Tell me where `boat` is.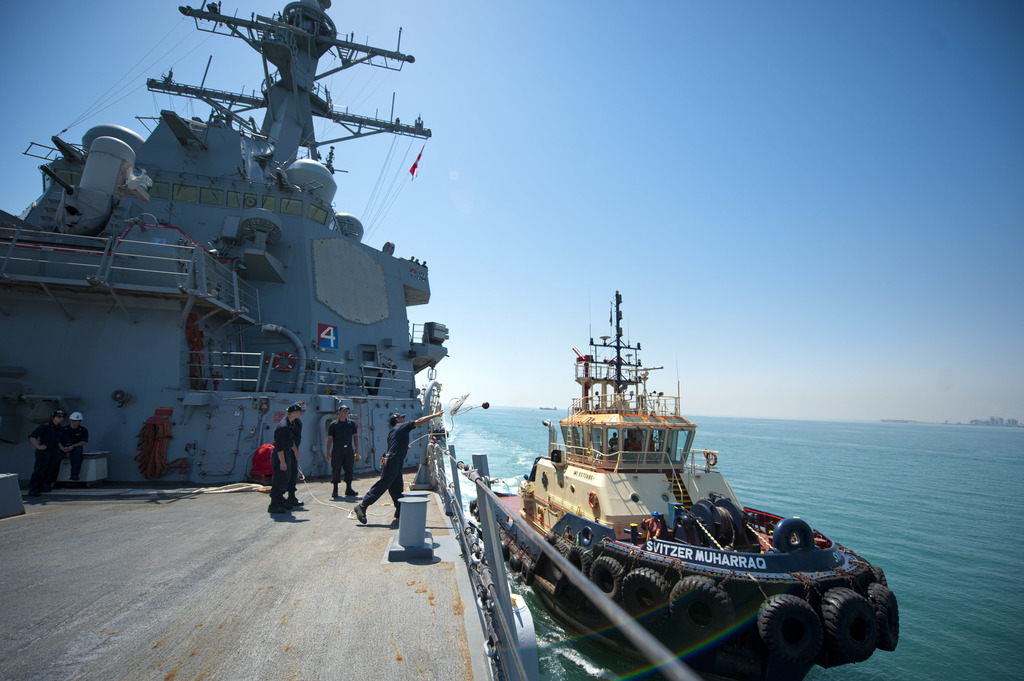
`boat` is at bbox=(0, 0, 700, 680).
